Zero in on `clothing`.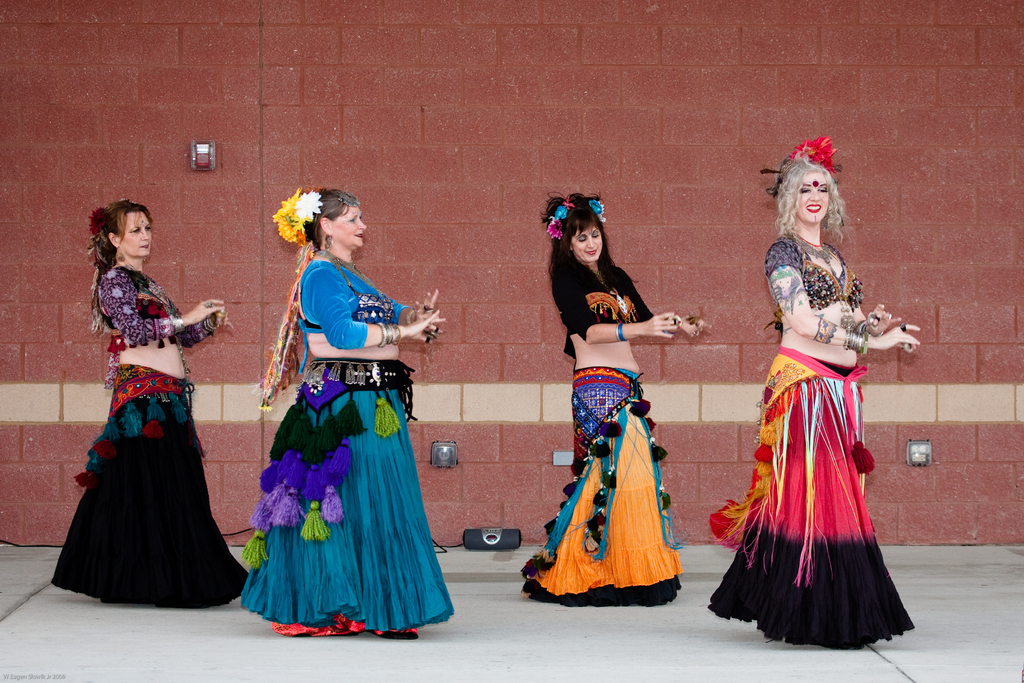
Zeroed in: box(519, 253, 686, 604).
